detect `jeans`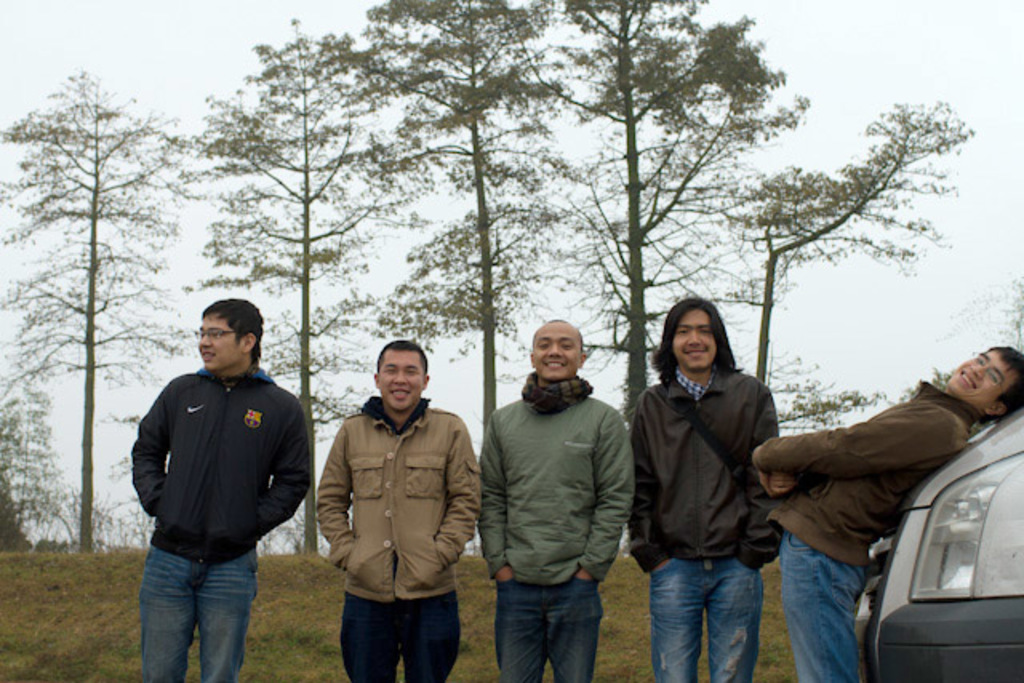
Rect(130, 541, 259, 682)
